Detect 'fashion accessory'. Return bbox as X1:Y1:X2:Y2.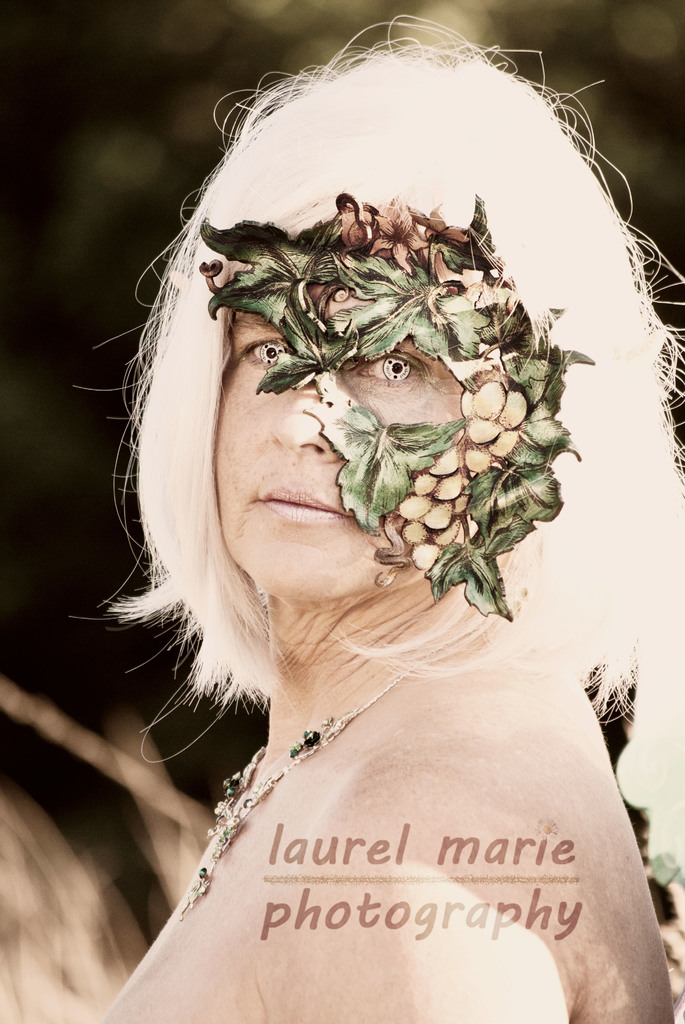
180:650:434:927.
